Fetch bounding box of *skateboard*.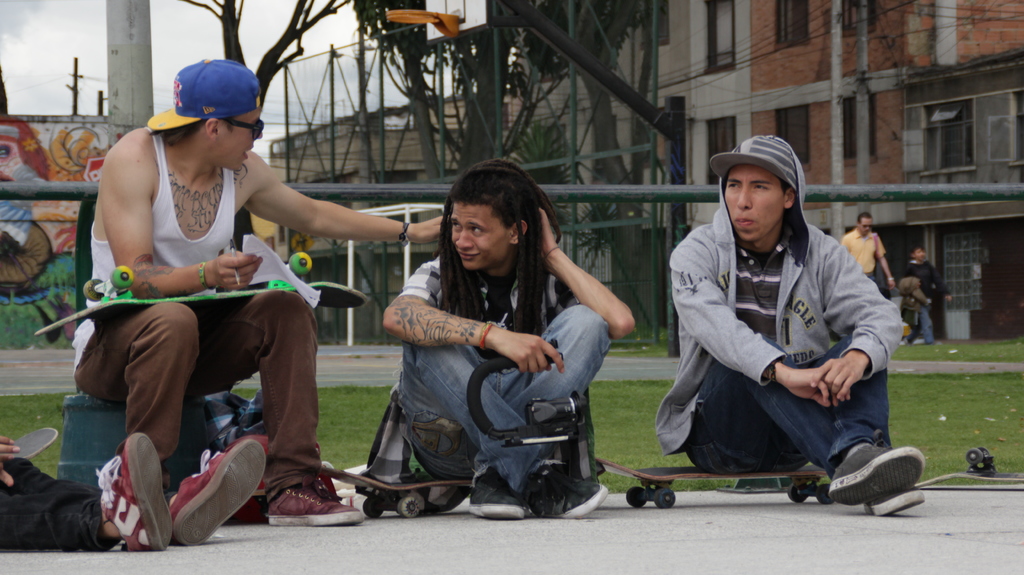
Bbox: box(34, 249, 372, 339).
